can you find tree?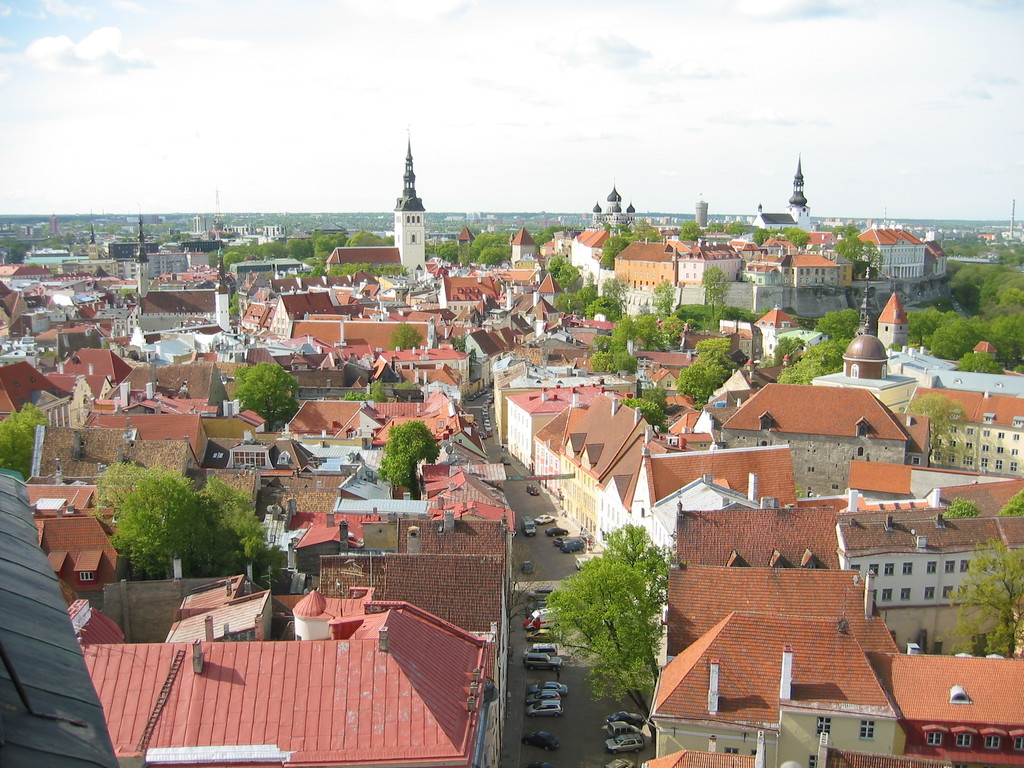
Yes, bounding box: x1=781 y1=228 x2=818 y2=257.
